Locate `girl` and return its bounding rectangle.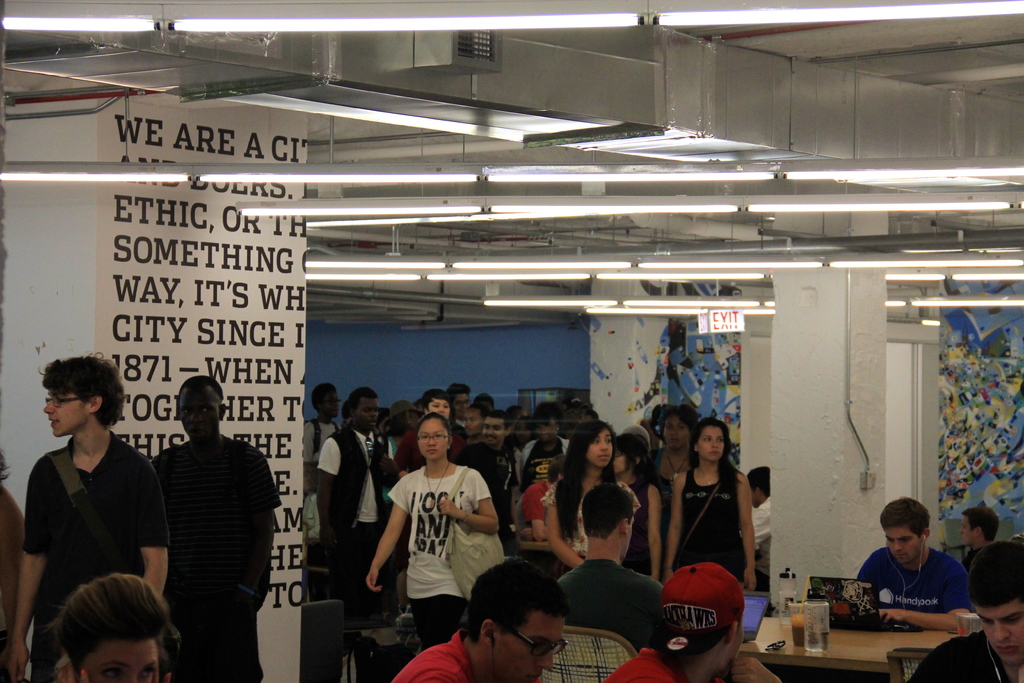
box(544, 422, 648, 568).
